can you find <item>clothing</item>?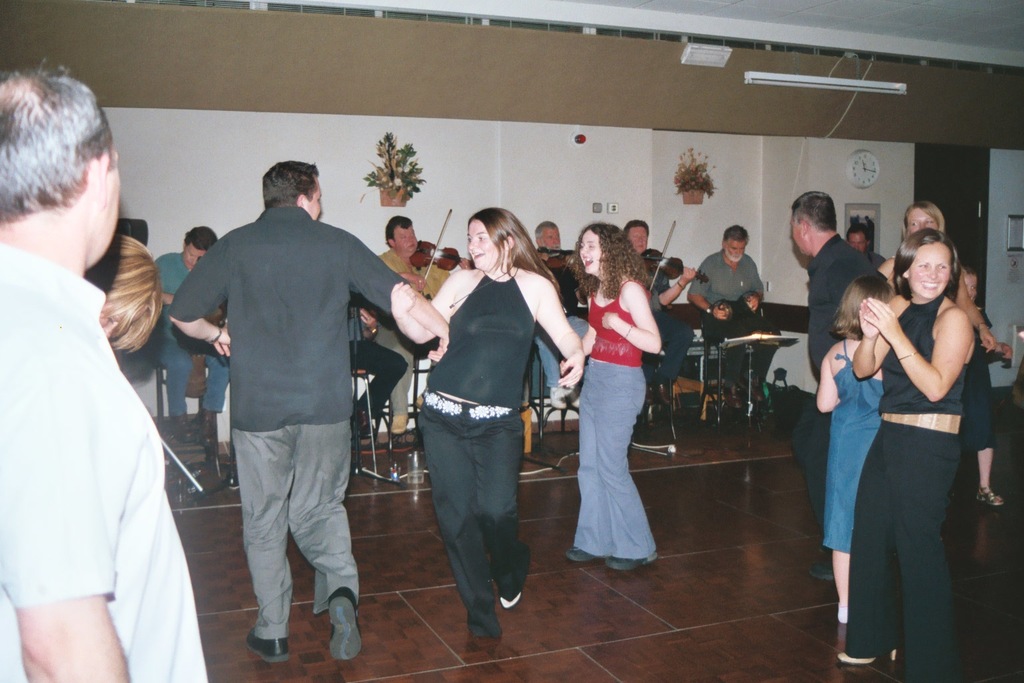
Yes, bounding box: <region>151, 253, 231, 416</region>.
